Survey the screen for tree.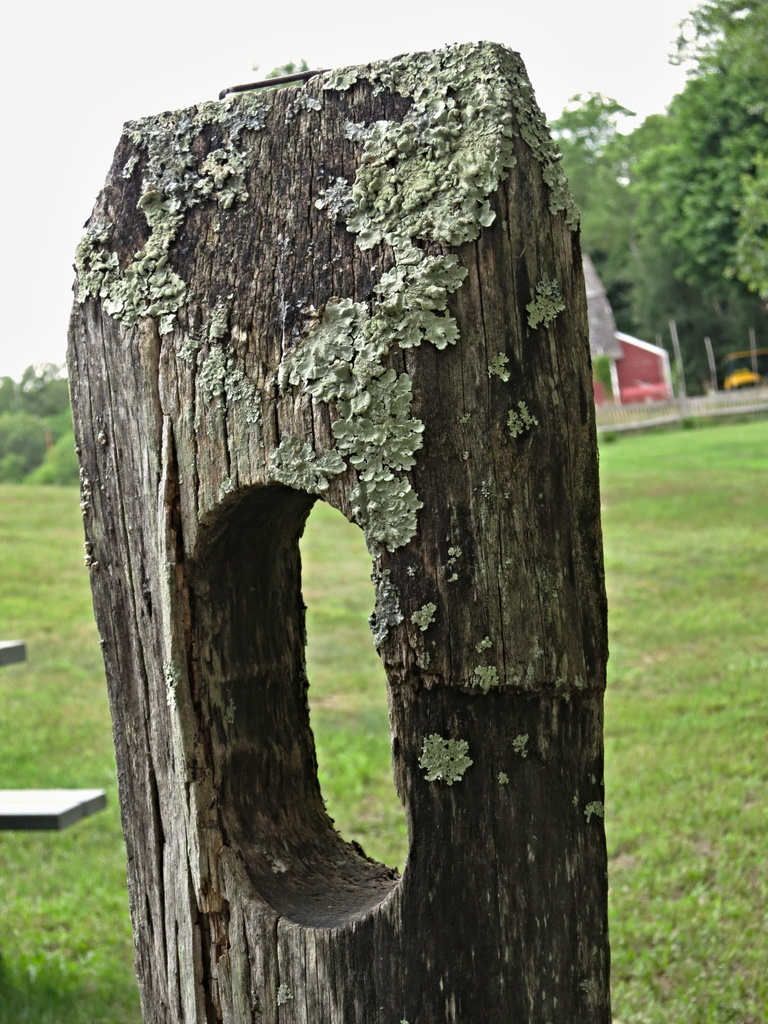
Survey found: detection(0, 371, 33, 424).
